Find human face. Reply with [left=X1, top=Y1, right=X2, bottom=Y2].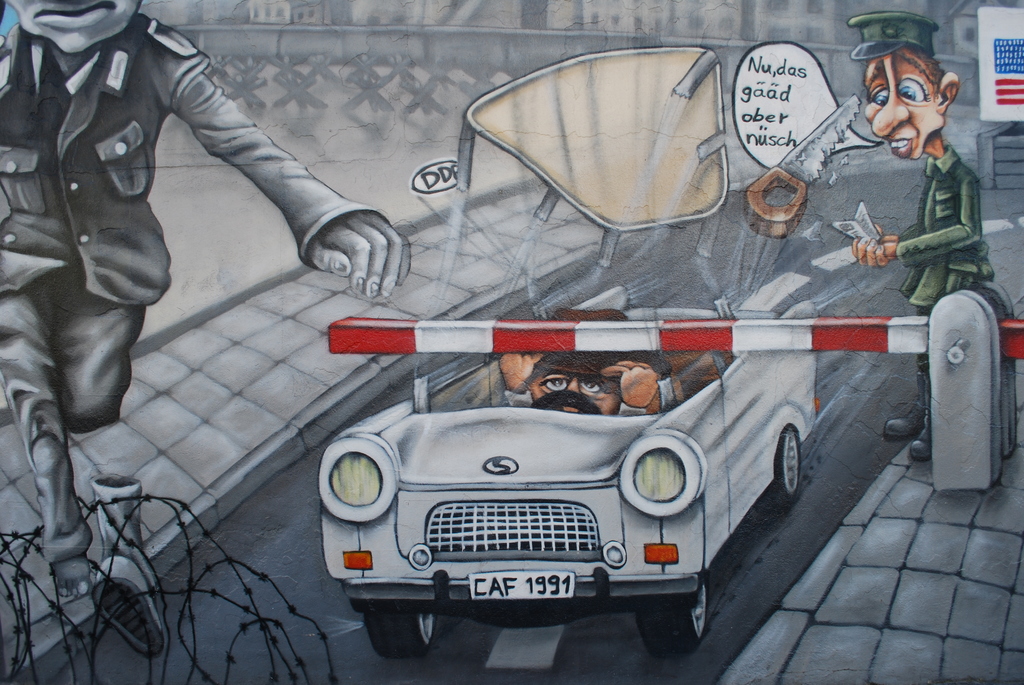
[left=529, top=374, right=623, bottom=417].
